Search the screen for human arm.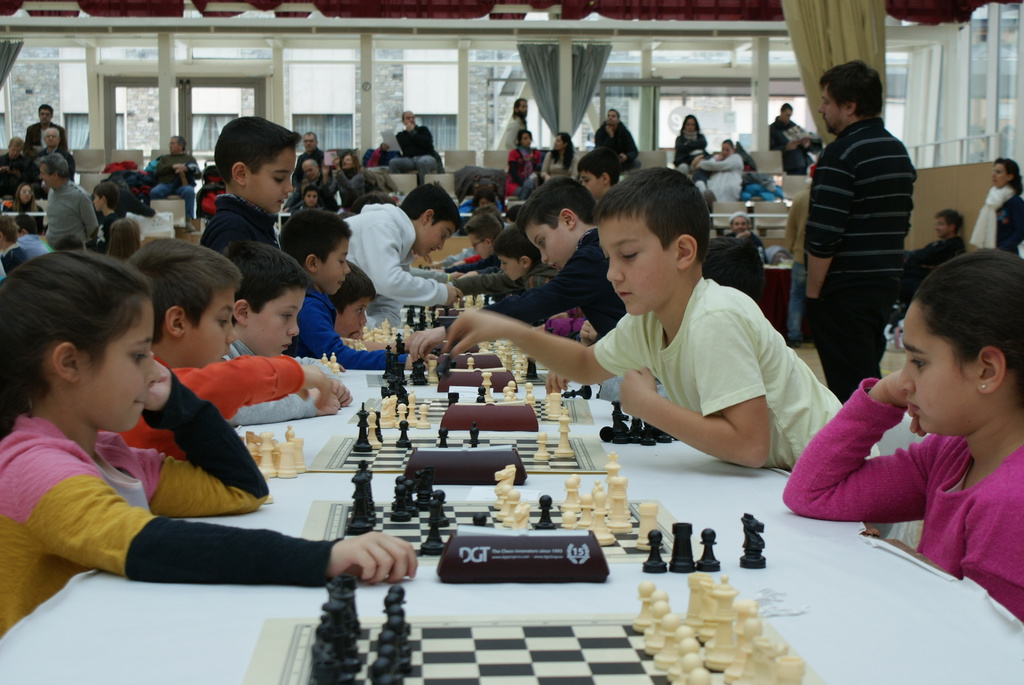
Found at (483,250,604,325).
